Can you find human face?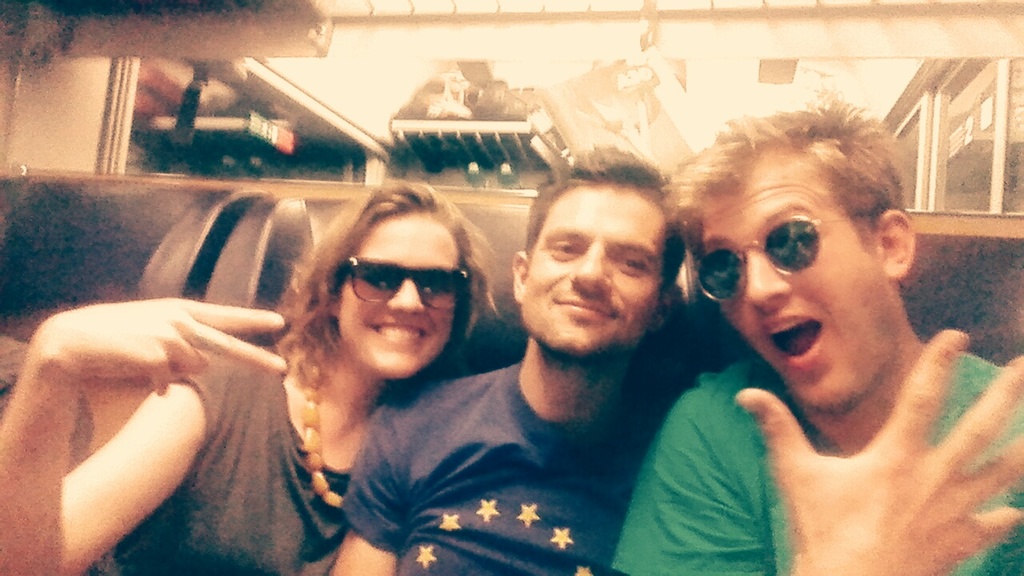
Yes, bounding box: rect(340, 216, 458, 374).
